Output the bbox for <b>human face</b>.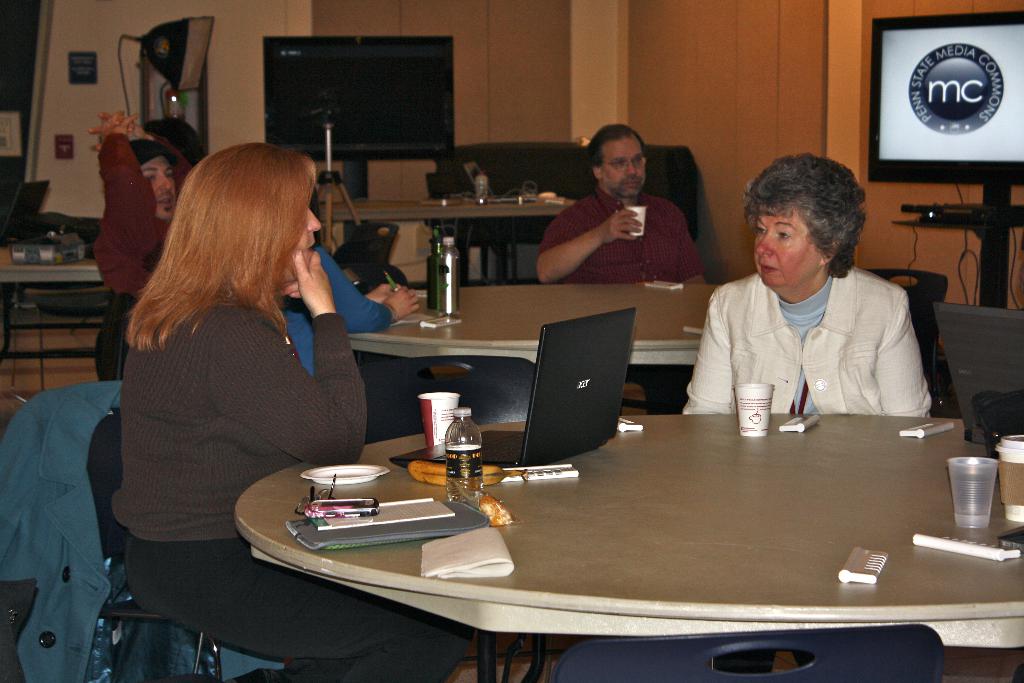
<region>287, 196, 323, 277</region>.
